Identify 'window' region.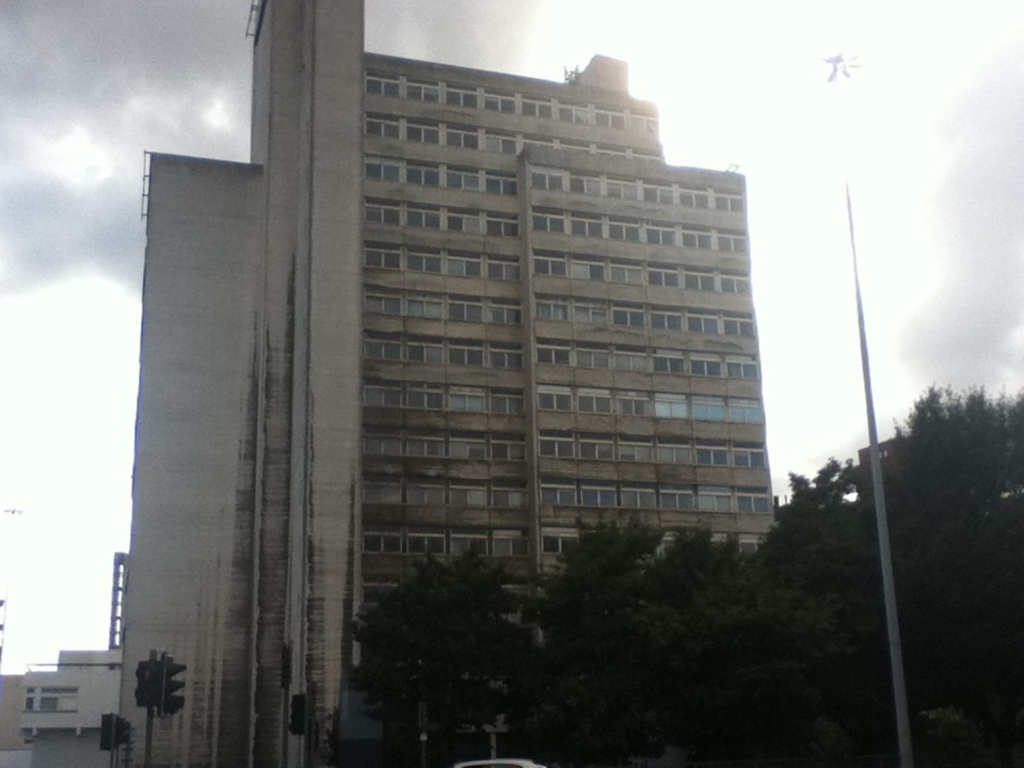
Region: (483,86,517,112).
